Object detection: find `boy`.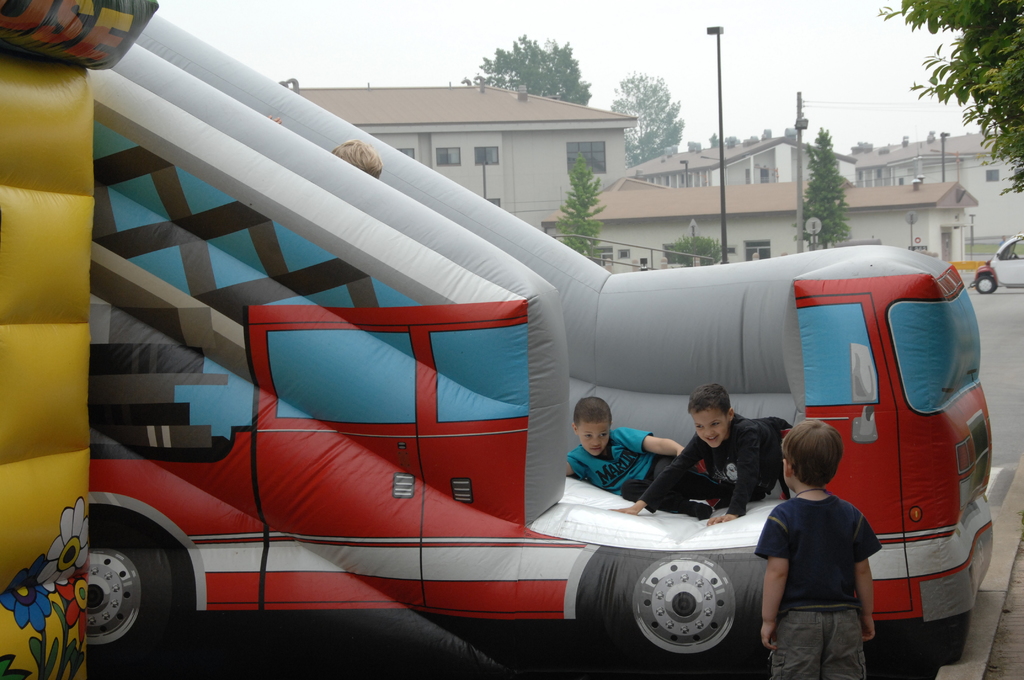
(564, 398, 712, 520).
